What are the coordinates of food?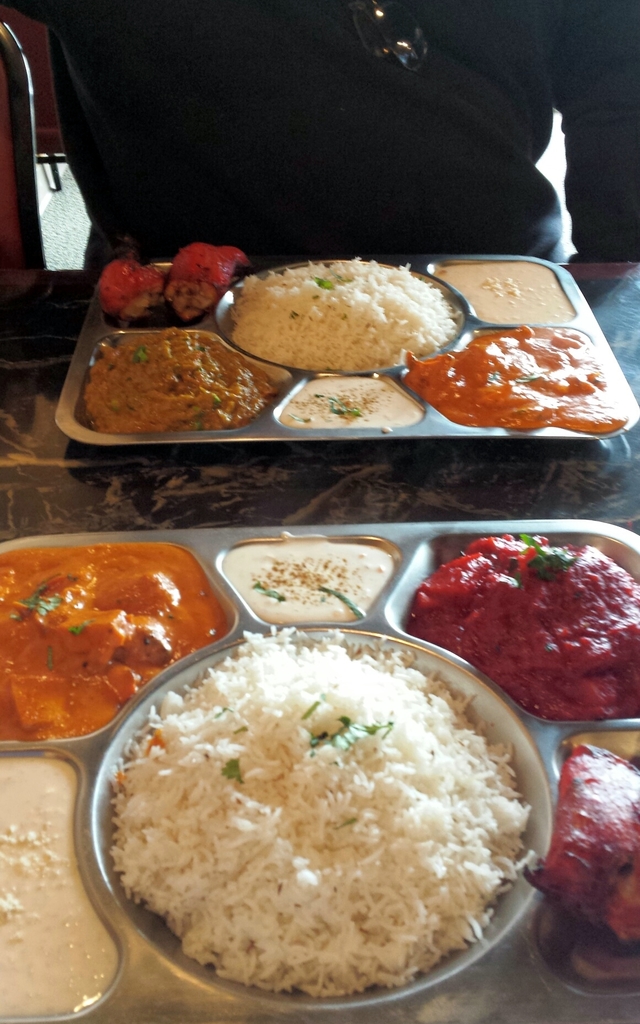
rect(0, 545, 225, 740).
